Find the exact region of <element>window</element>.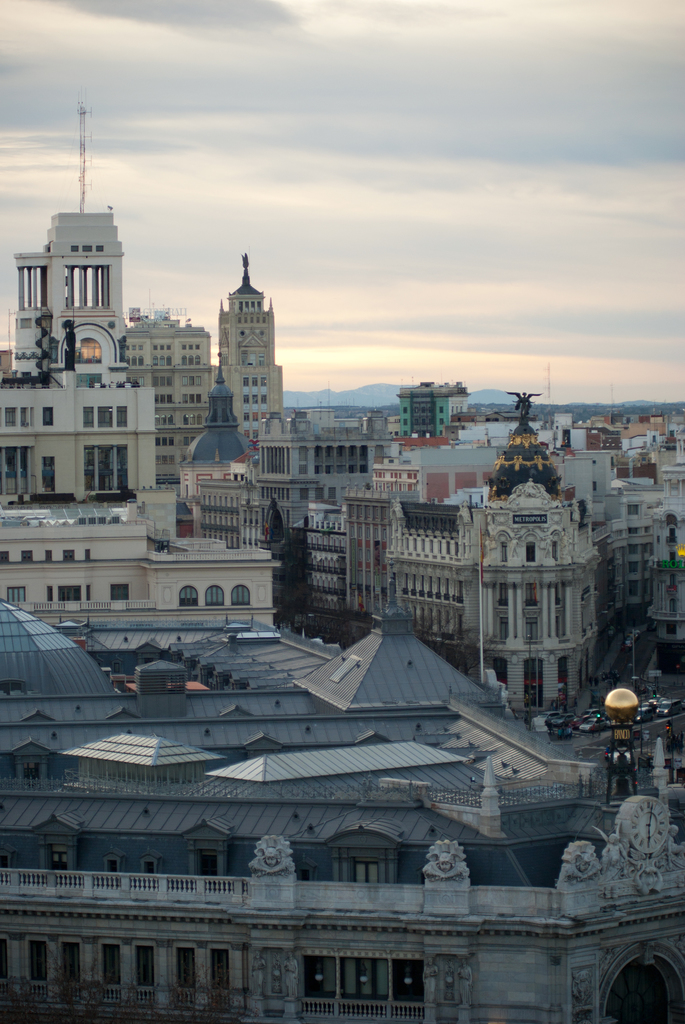
Exact region: bbox=(98, 406, 113, 428).
